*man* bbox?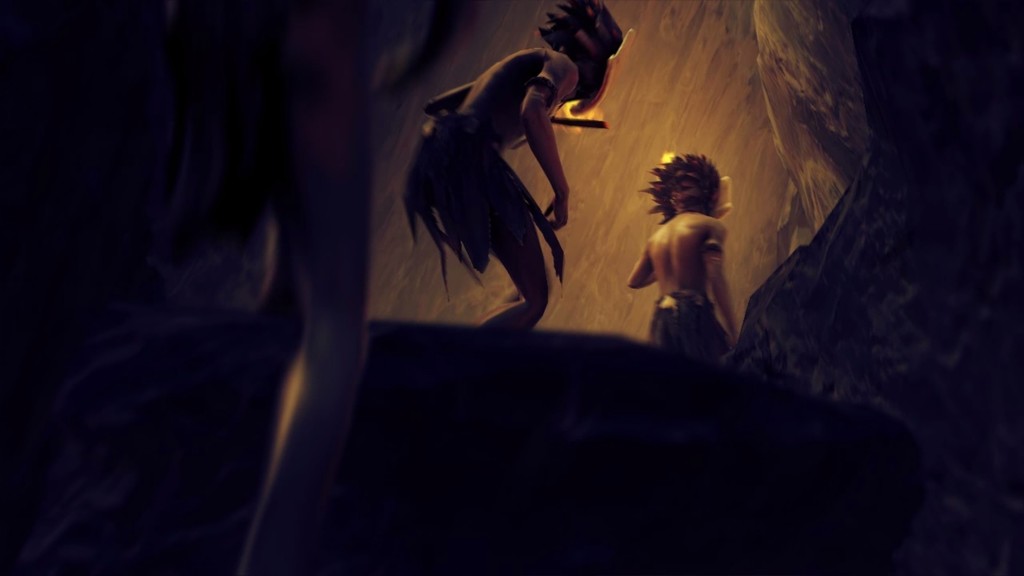
405,0,627,346
